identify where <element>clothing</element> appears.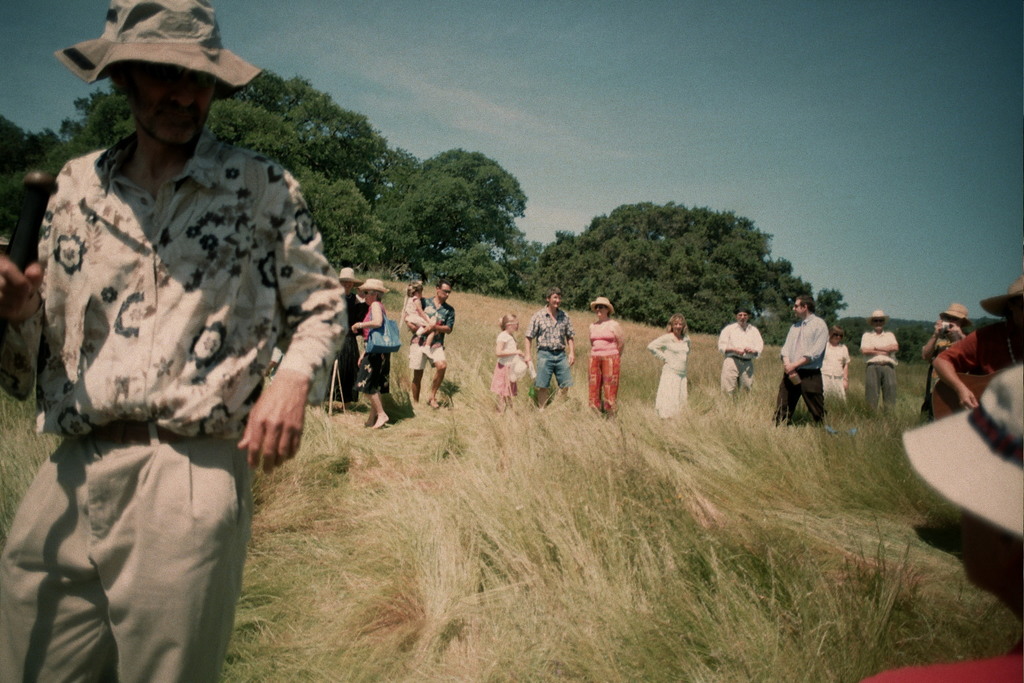
Appears at x1=719, y1=324, x2=767, y2=402.
